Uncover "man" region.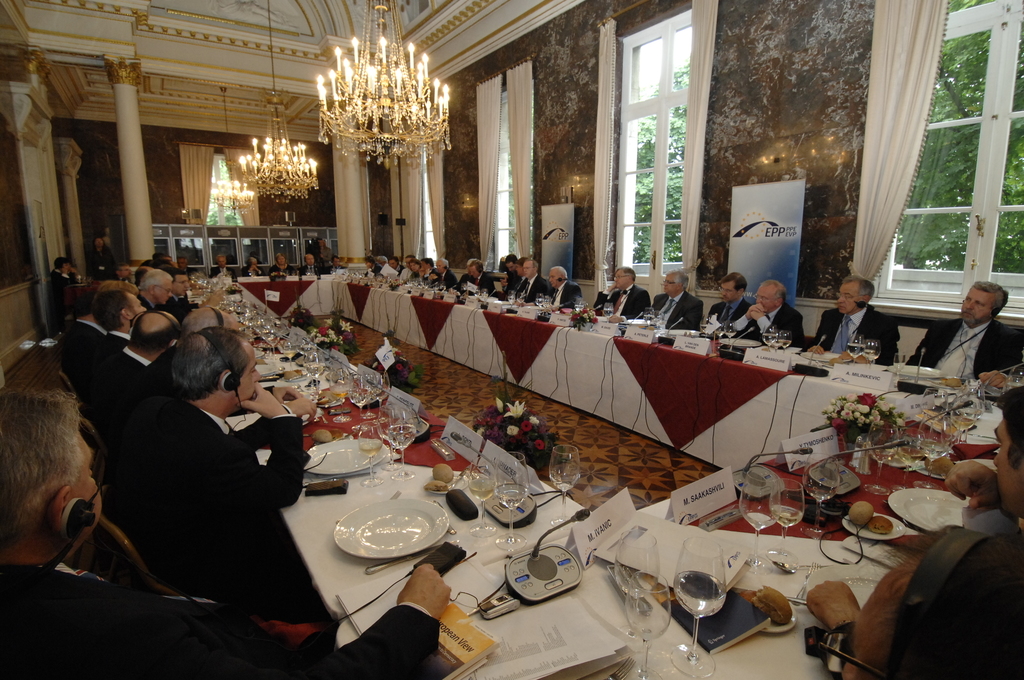
Uncovered: select_region(728, 280, 803, 346).
